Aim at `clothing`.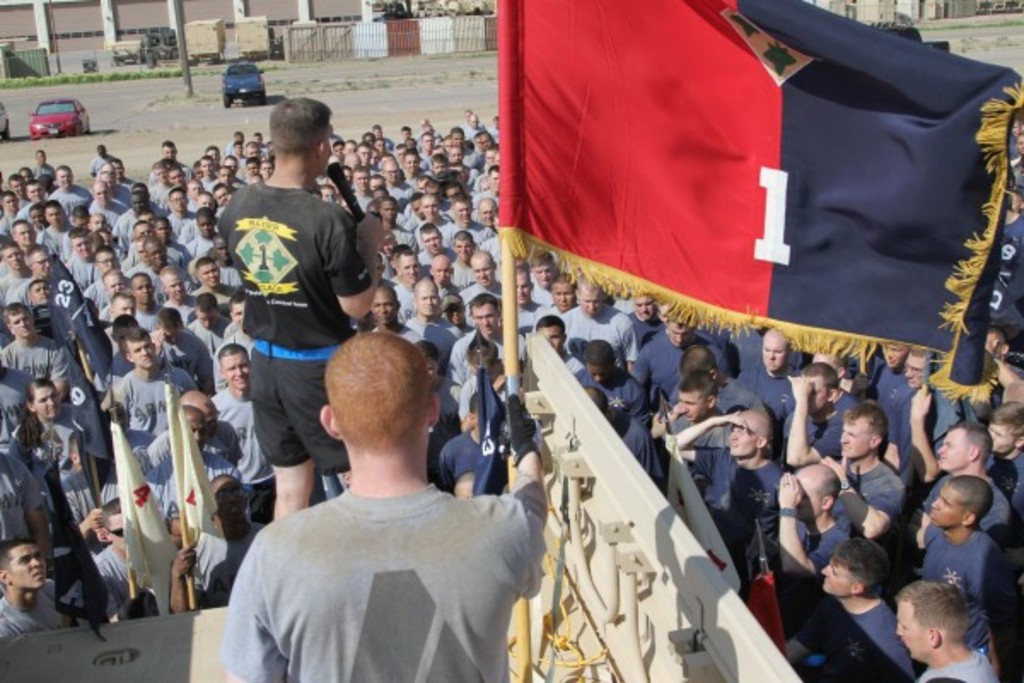
Aimed at (left=433, top=275, right=456, bottom=304).
